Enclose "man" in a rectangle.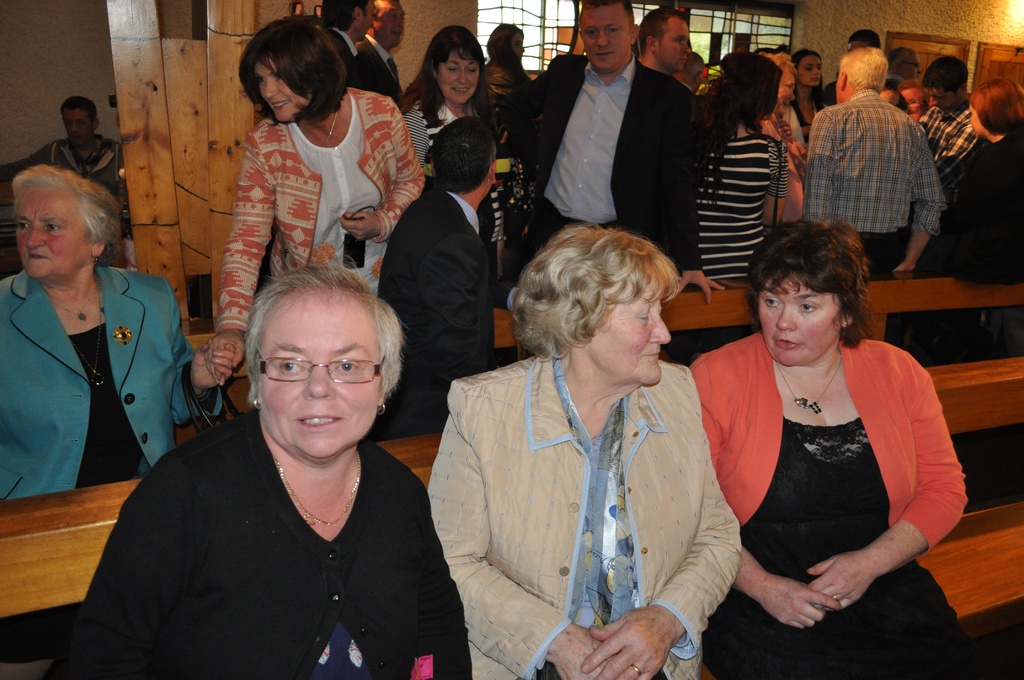
l=351, t=0, r=406, b=100.
